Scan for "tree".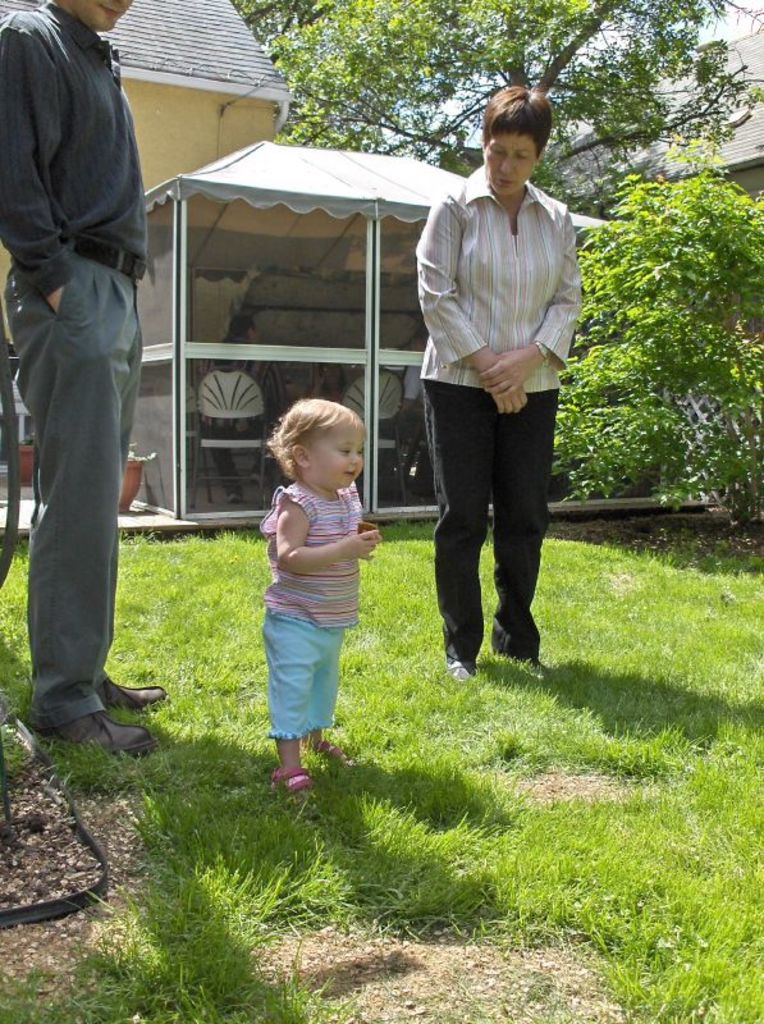
Scan result: bbox=[235, 0, 763, 210].
